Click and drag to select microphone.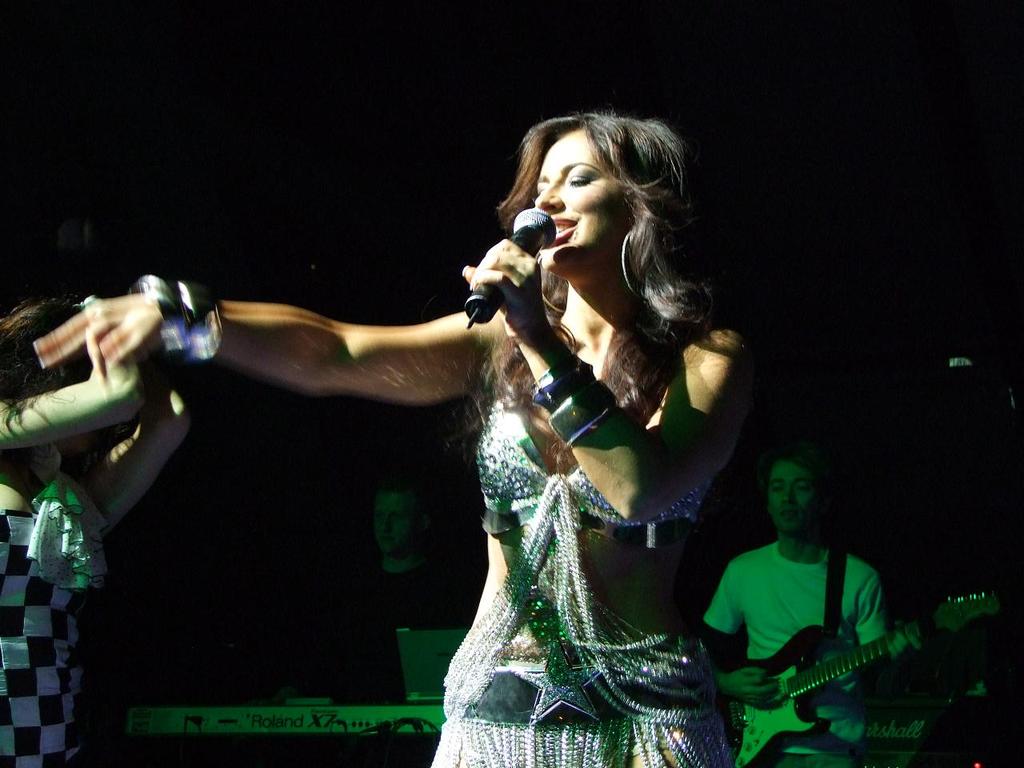
Selection: BBox(447, 189, 573, 350).
